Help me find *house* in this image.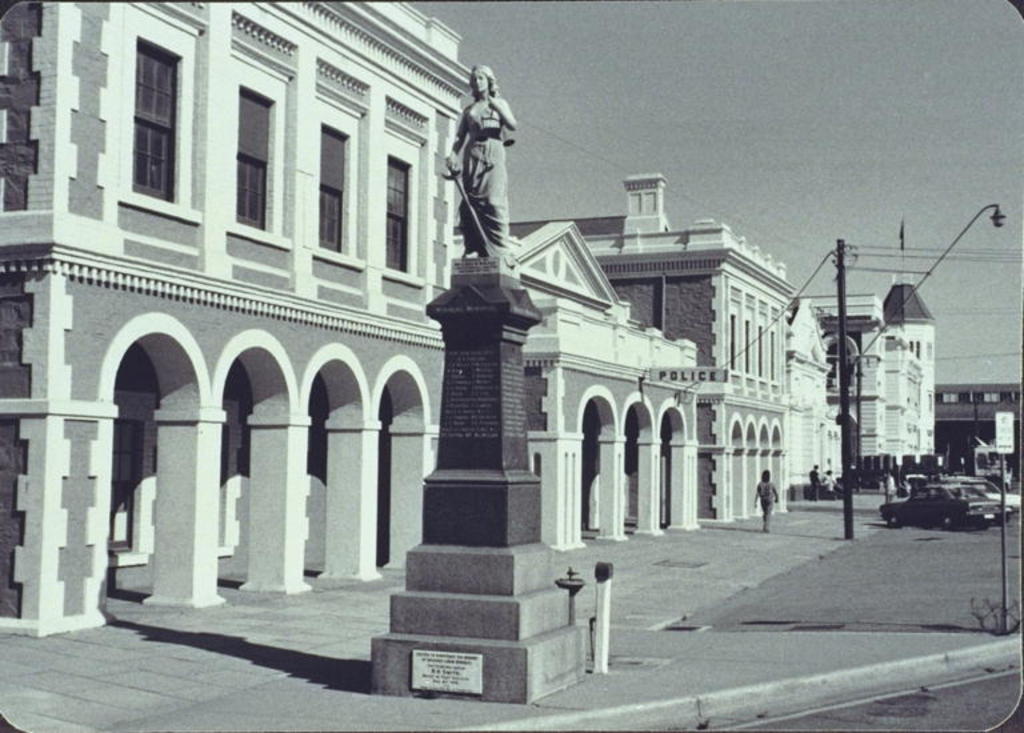
Found it: pyautogui.locateOnScreen(932, 381, 1021, 465).
